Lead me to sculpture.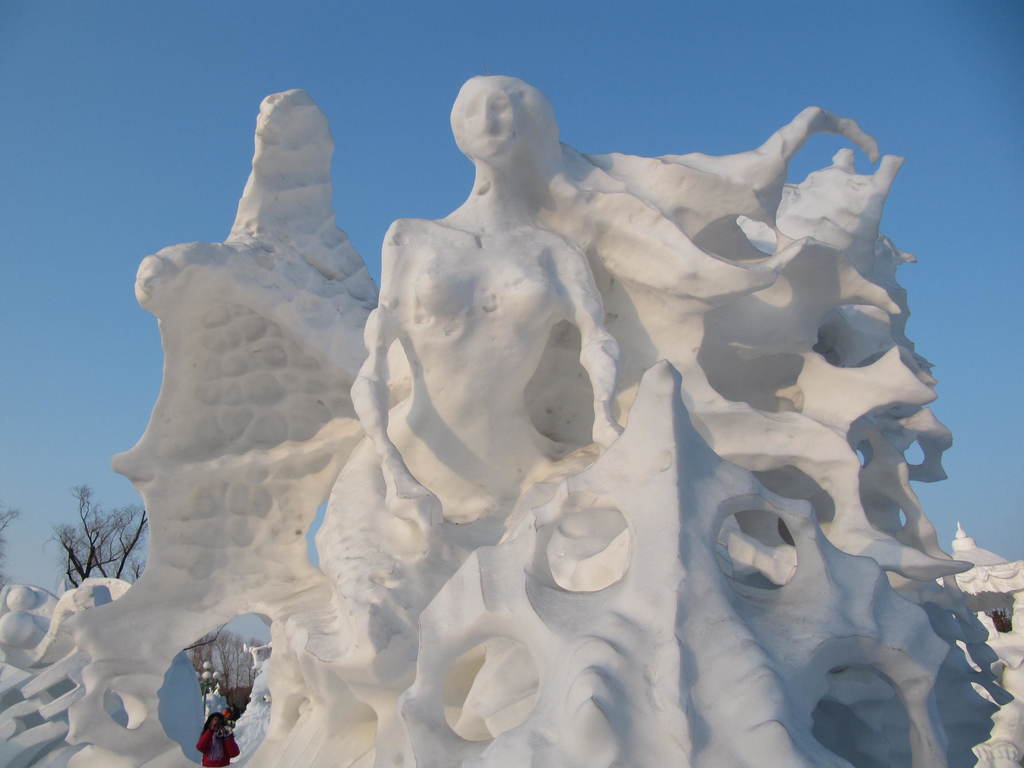
Lead to detection(4, 88, 998, 767).
